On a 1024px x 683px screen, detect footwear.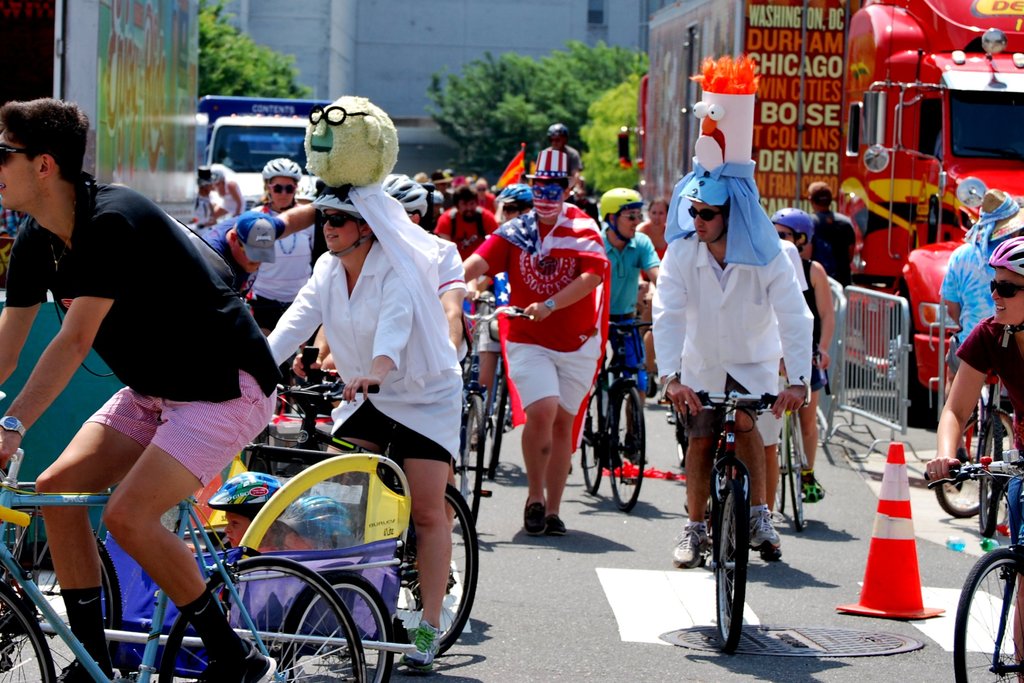
742:509:779:554.
